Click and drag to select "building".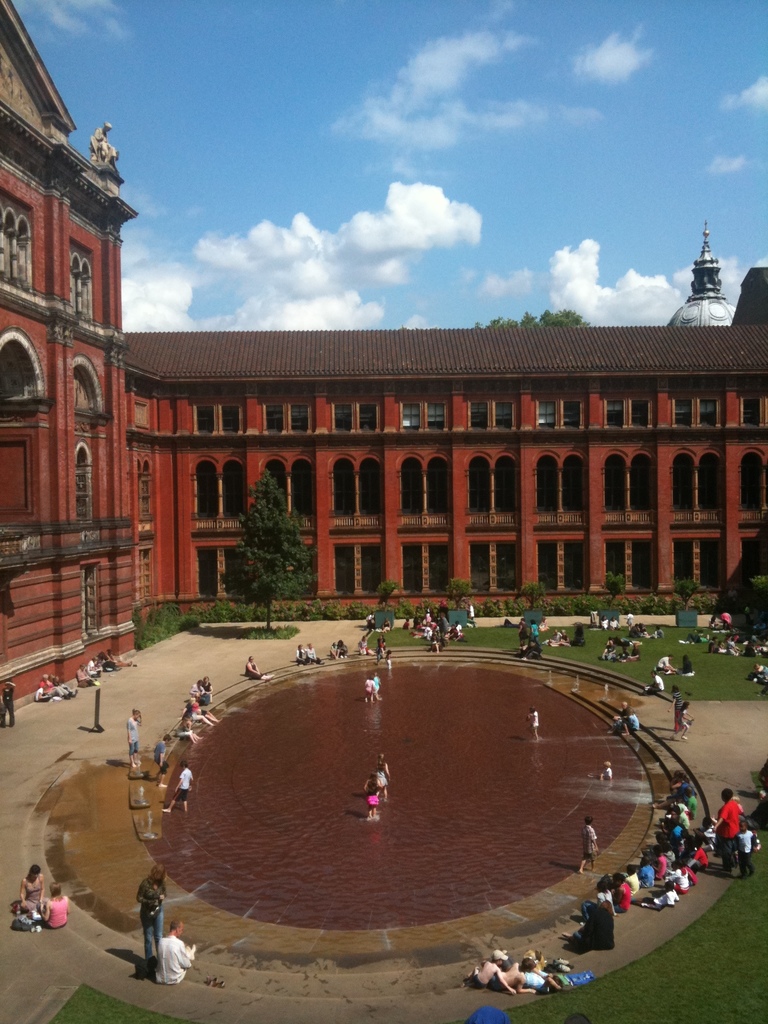
Selection: 665,223,740,328.
